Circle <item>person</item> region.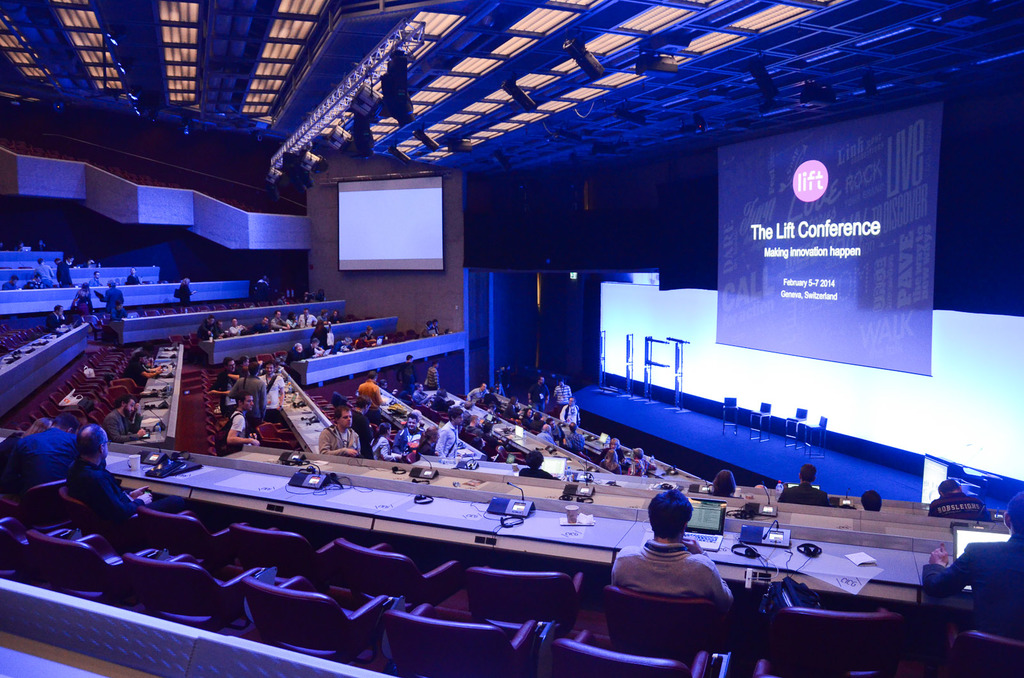
Region: locate(463, 380, 489, 402).
